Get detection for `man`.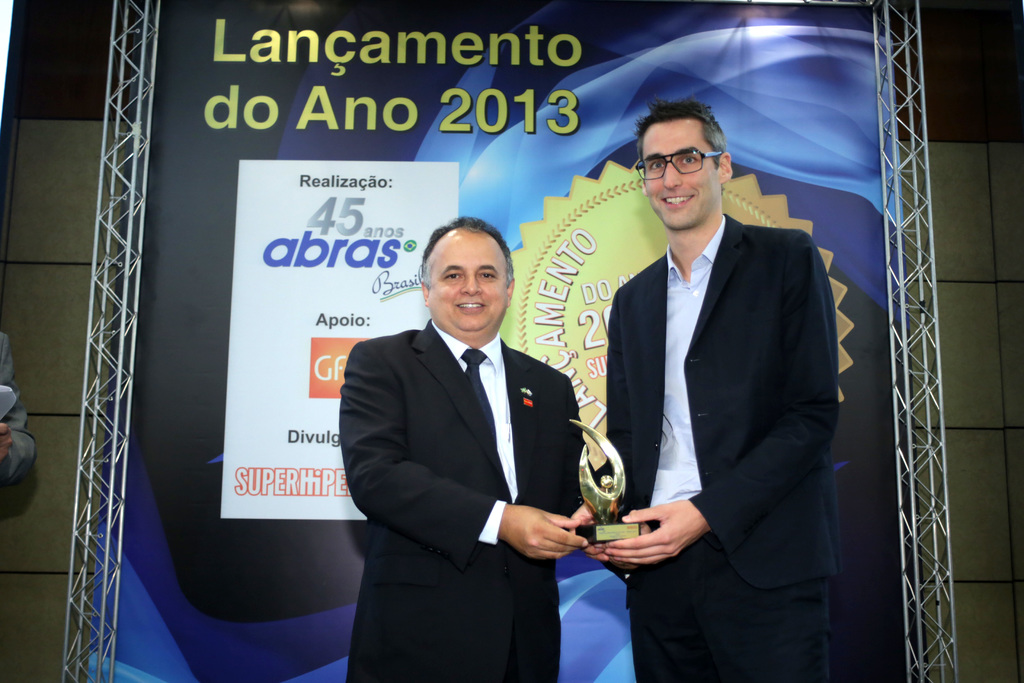
Detection: Rect(0, 331, 37, 486).
